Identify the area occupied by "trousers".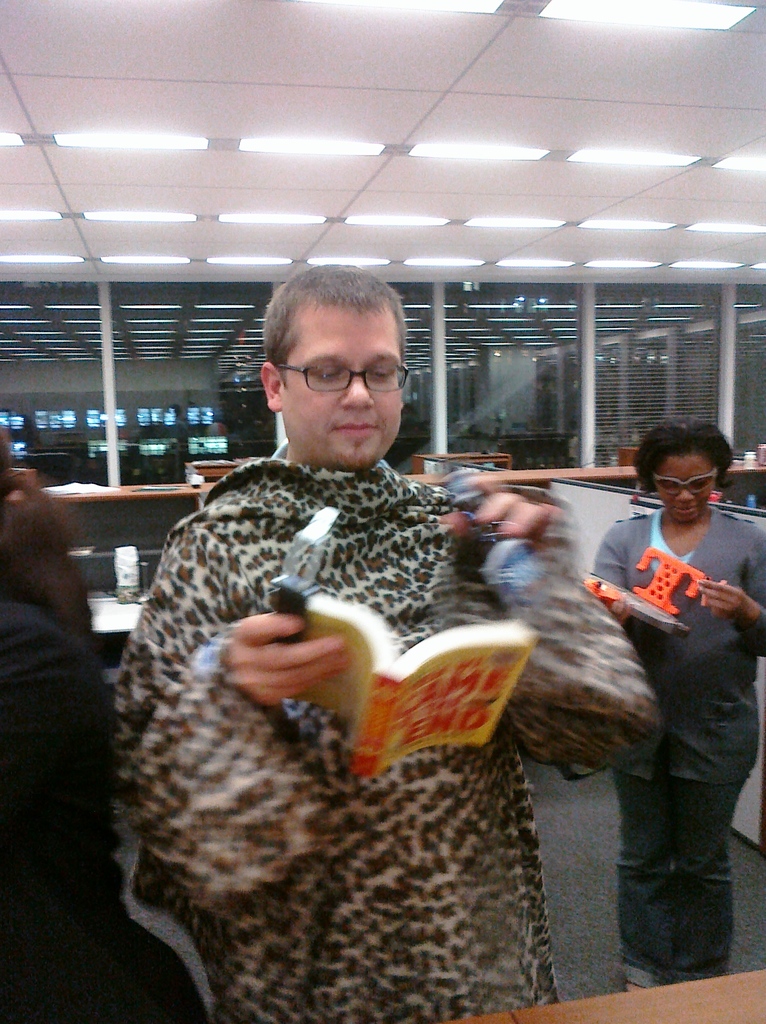
Area: box=[615, 609, 755, 965].
